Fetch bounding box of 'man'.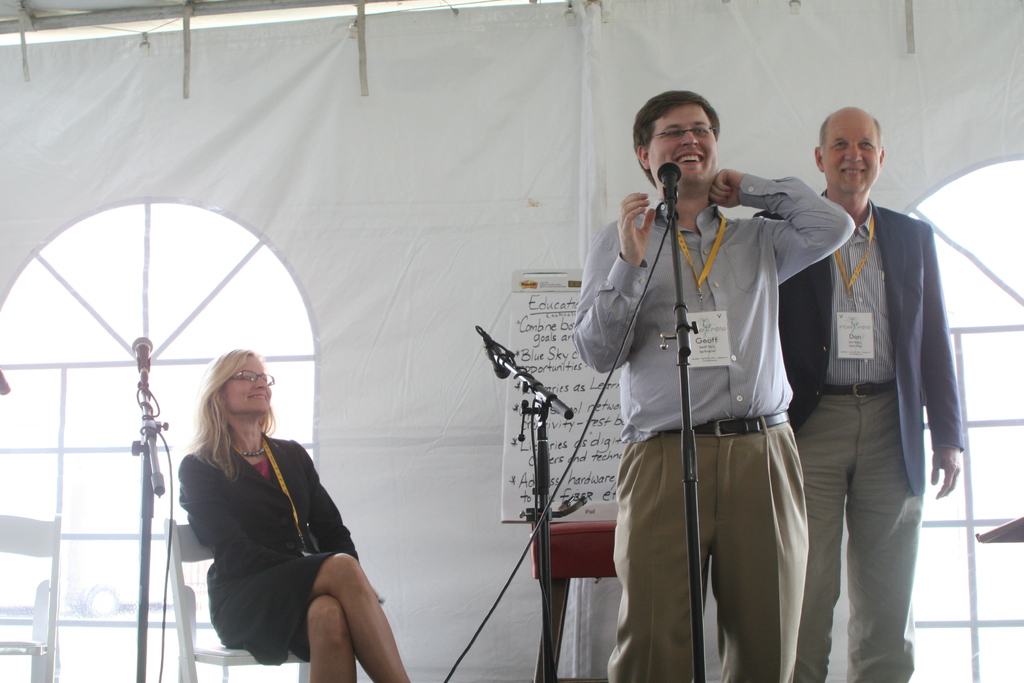
Bbox: <region>567, 88, 856, 682</region>.
